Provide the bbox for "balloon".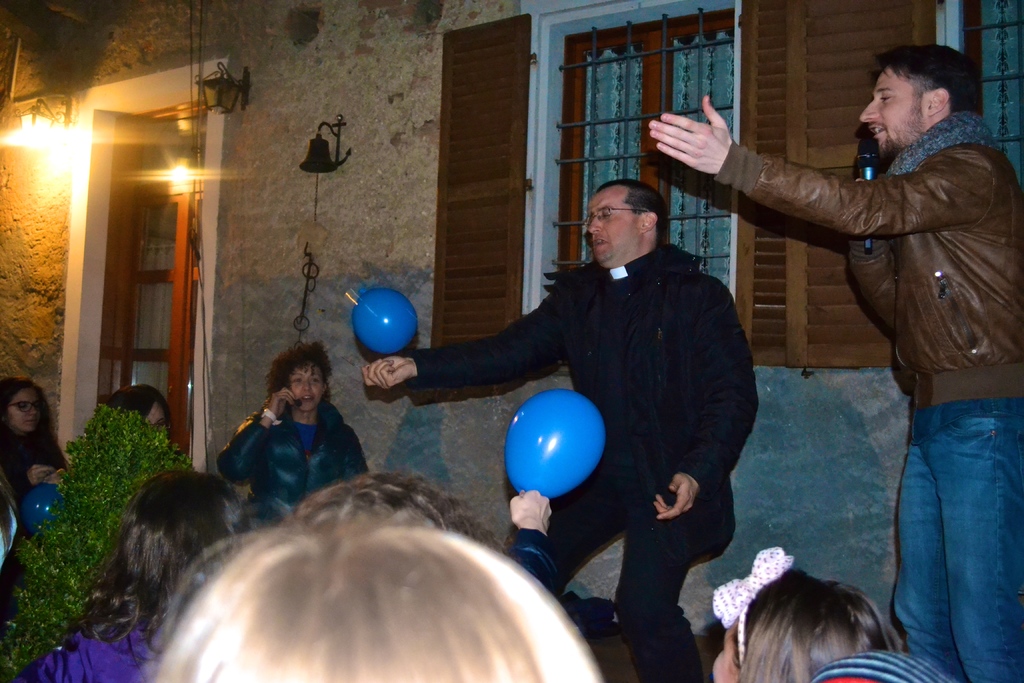
<region>19, 482, 64, 536</region>.
